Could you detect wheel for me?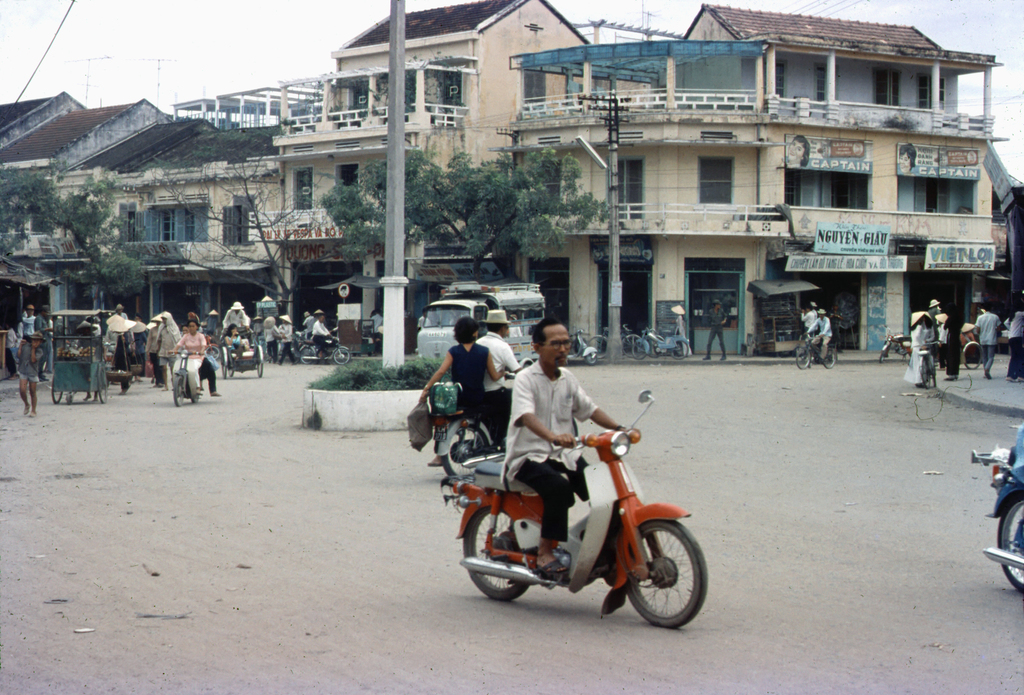
Detection result: (968, 344, 981, 369).
